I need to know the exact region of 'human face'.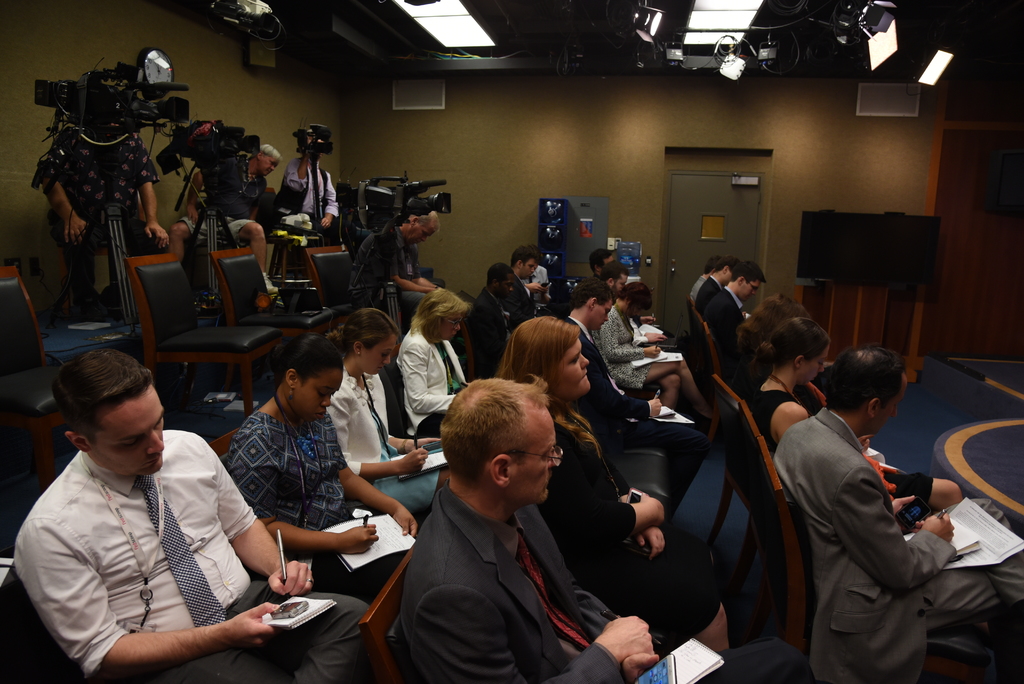
Region: detection(301, 371, 342, 423).
